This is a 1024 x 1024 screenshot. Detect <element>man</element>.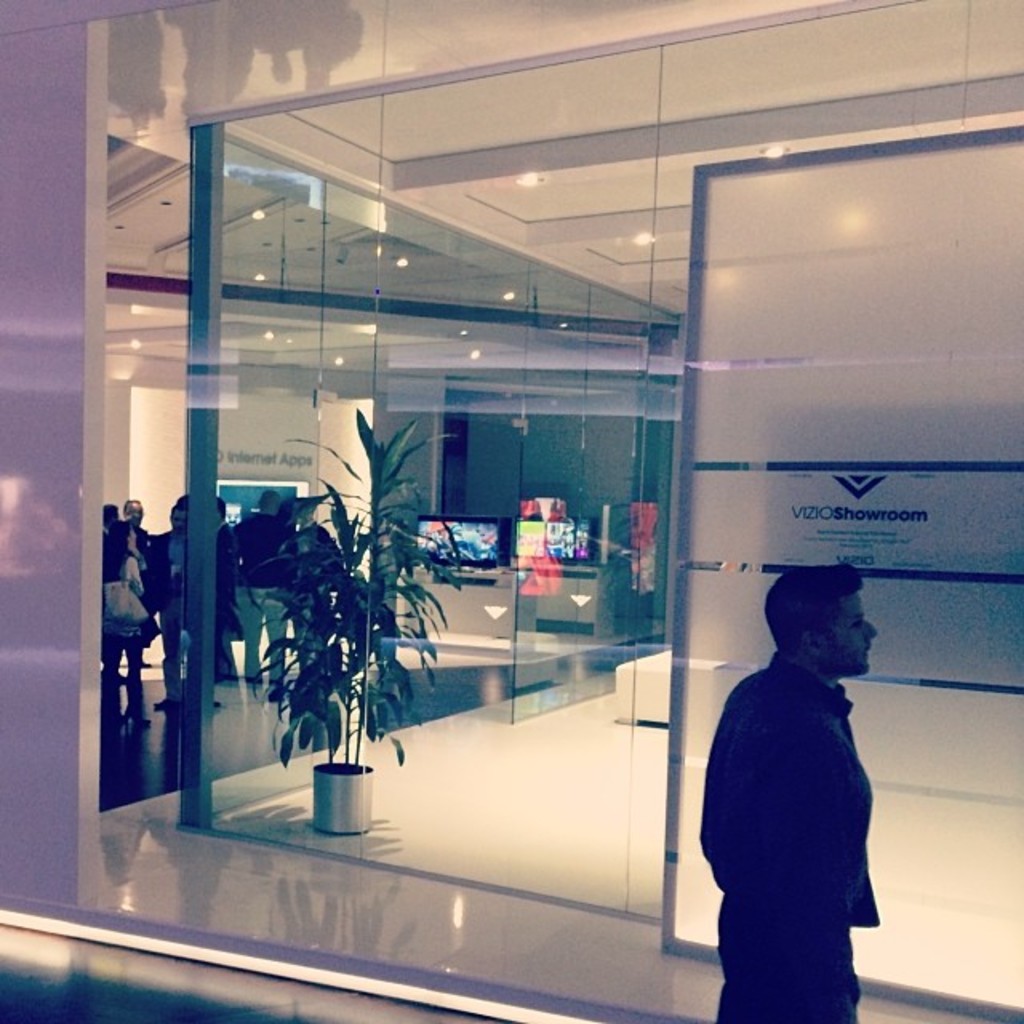
x1=102 y1=506 x2=115 y2=550.
